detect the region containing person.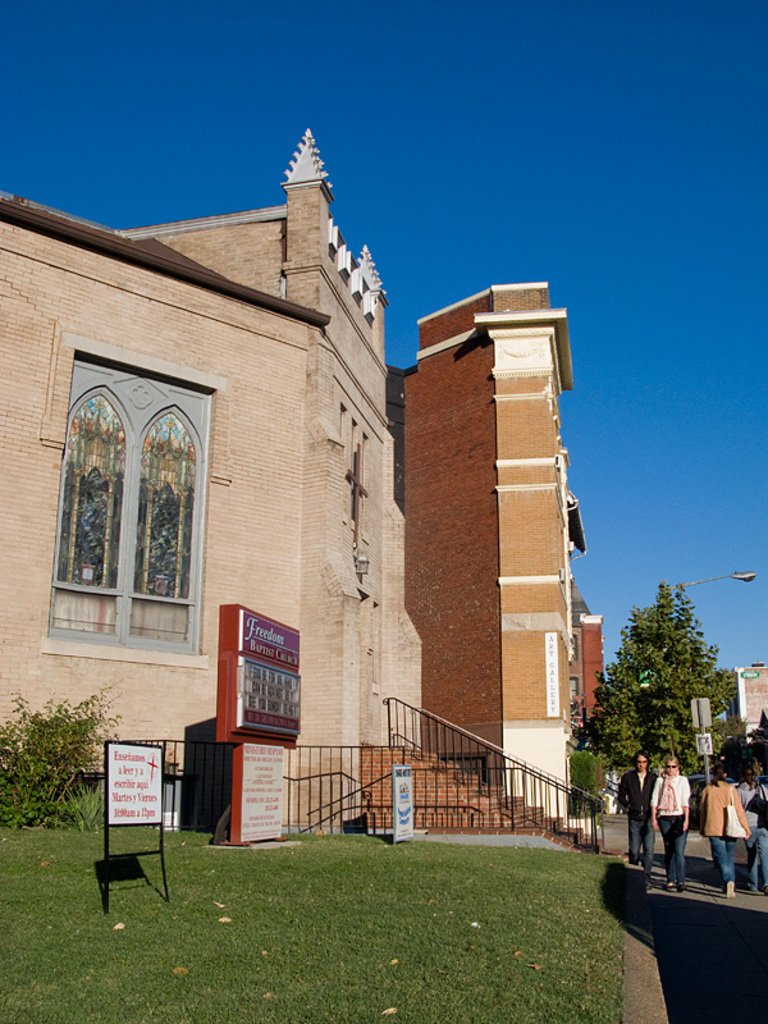
bbox=[650, 750, 686, 896].
